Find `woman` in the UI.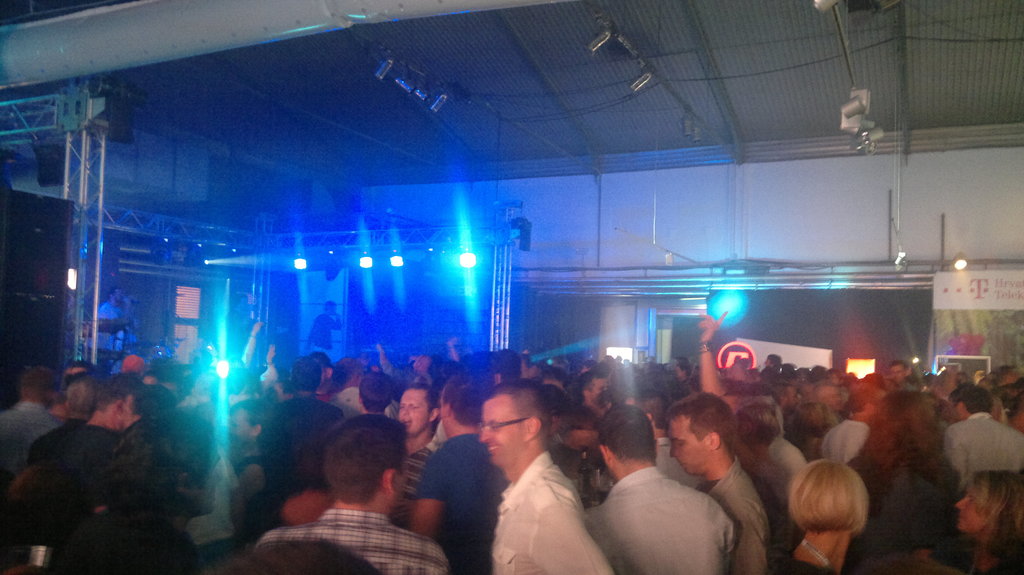
UI element at [948, 463, 1023, 574].
